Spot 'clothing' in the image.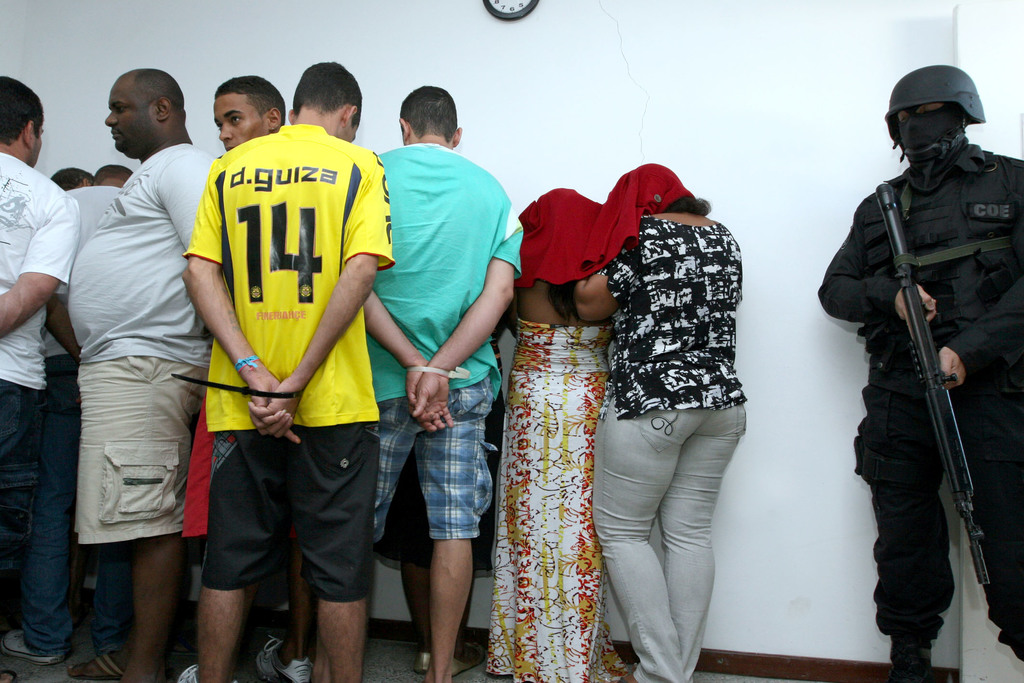
'clothing' found at <box>180,128,378,605</box>.
